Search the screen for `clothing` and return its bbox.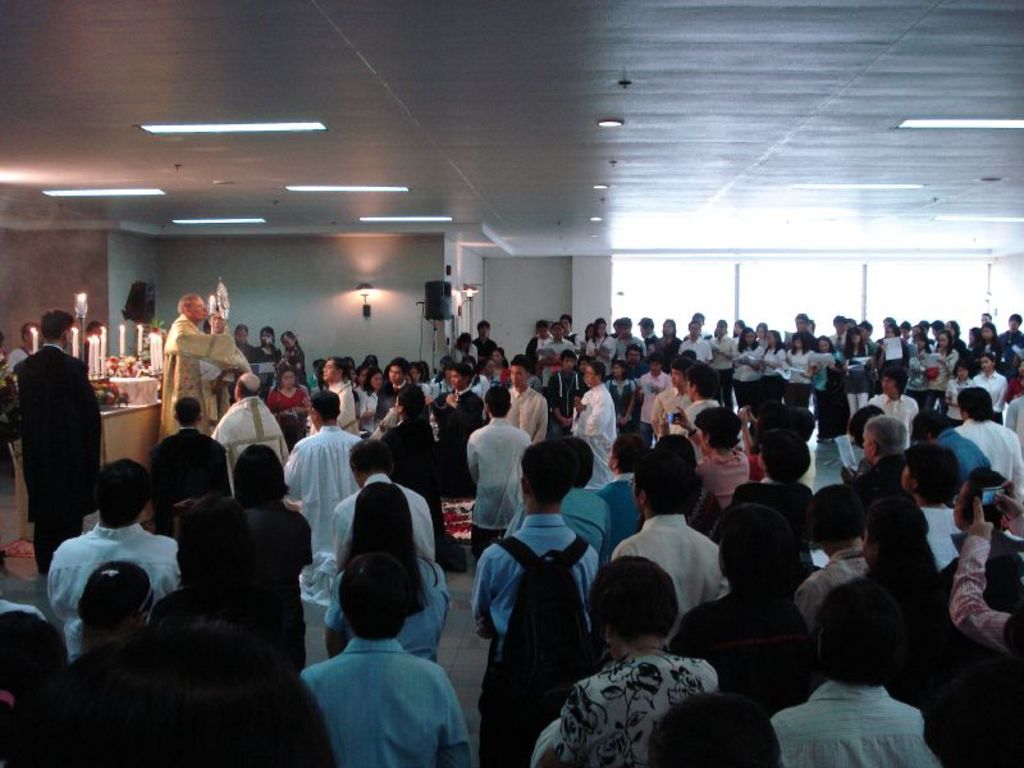
Found: {"left": 708, "top": 338, "right": 737, "bottom": 365}.
